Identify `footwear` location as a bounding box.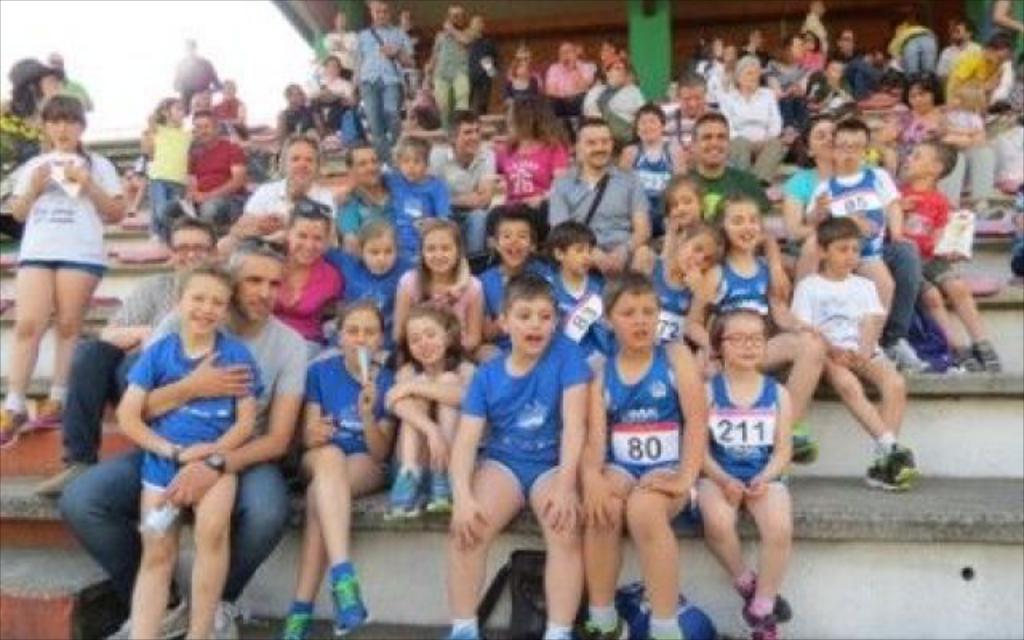
939 349 976 381.
